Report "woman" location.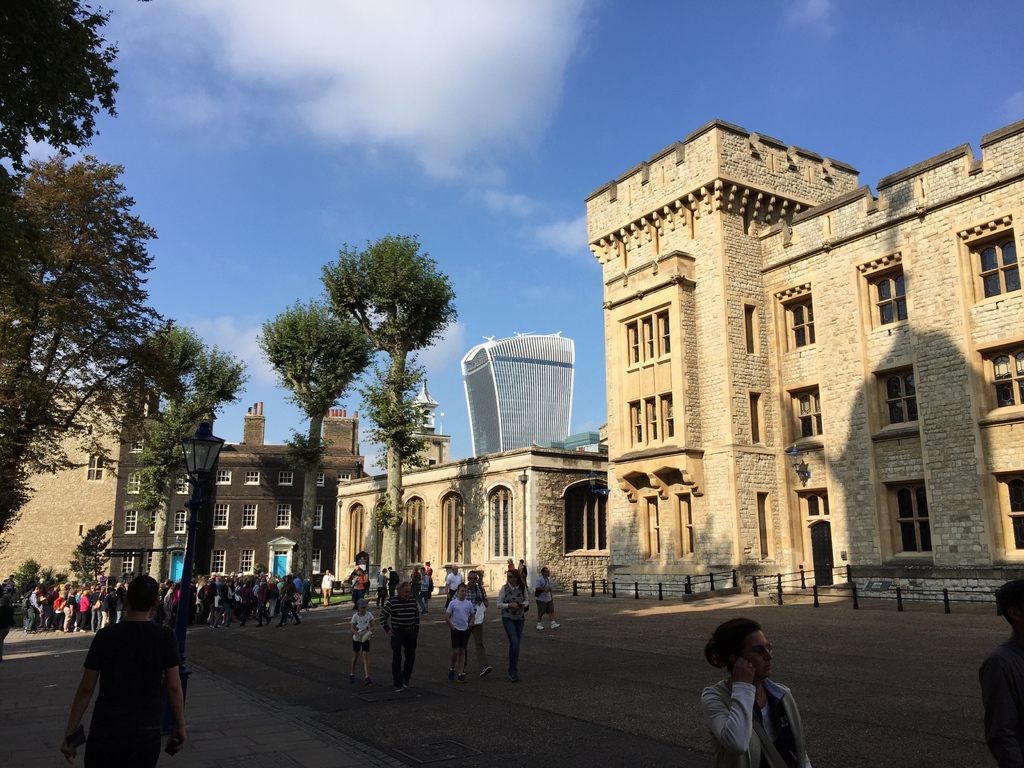
Report: Rect(686, 613, 805, 761).
